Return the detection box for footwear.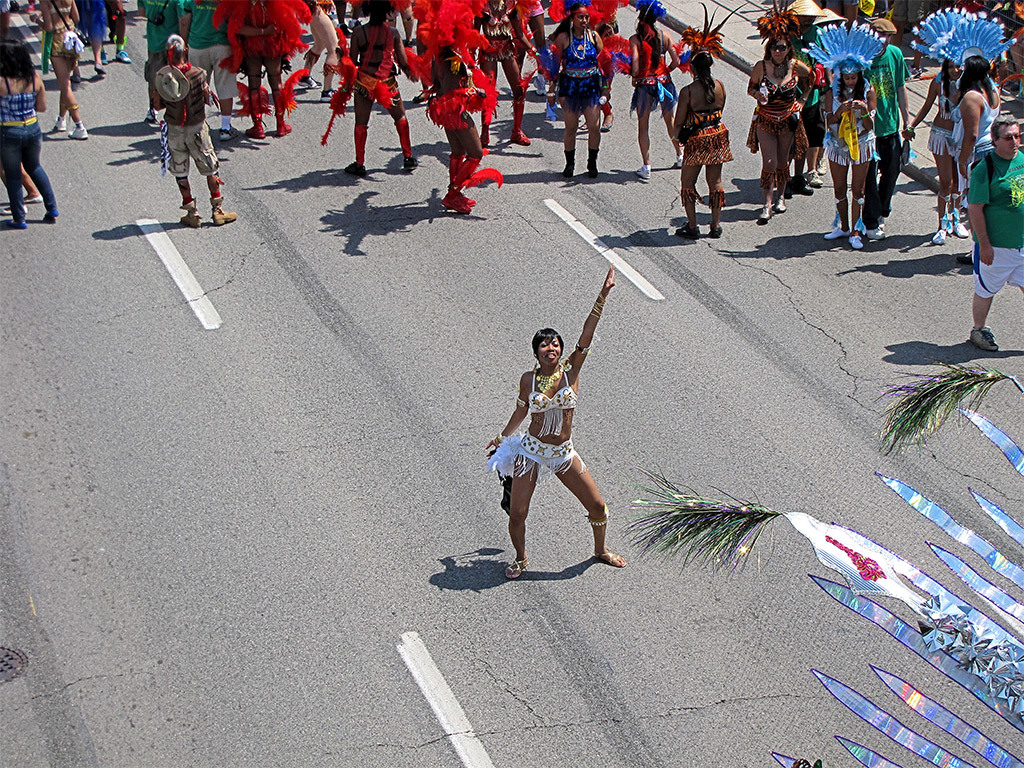
635/163/652/185.
